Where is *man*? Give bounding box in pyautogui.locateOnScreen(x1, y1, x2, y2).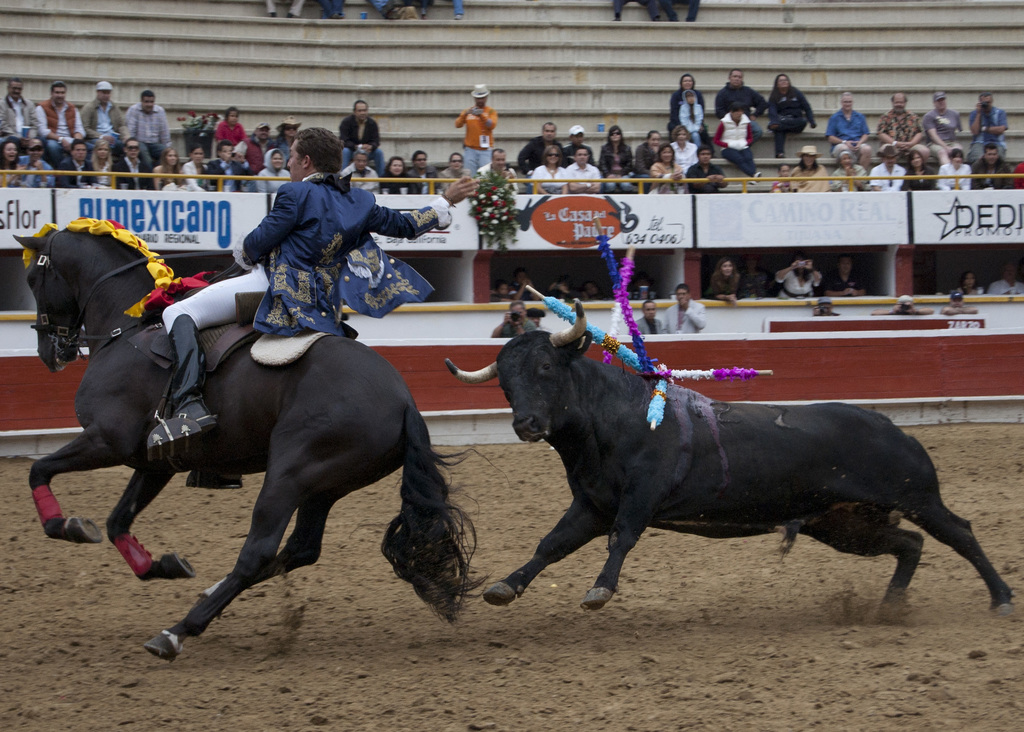
pyautogui.locateOnScreen(490, 302, 538, 339).
